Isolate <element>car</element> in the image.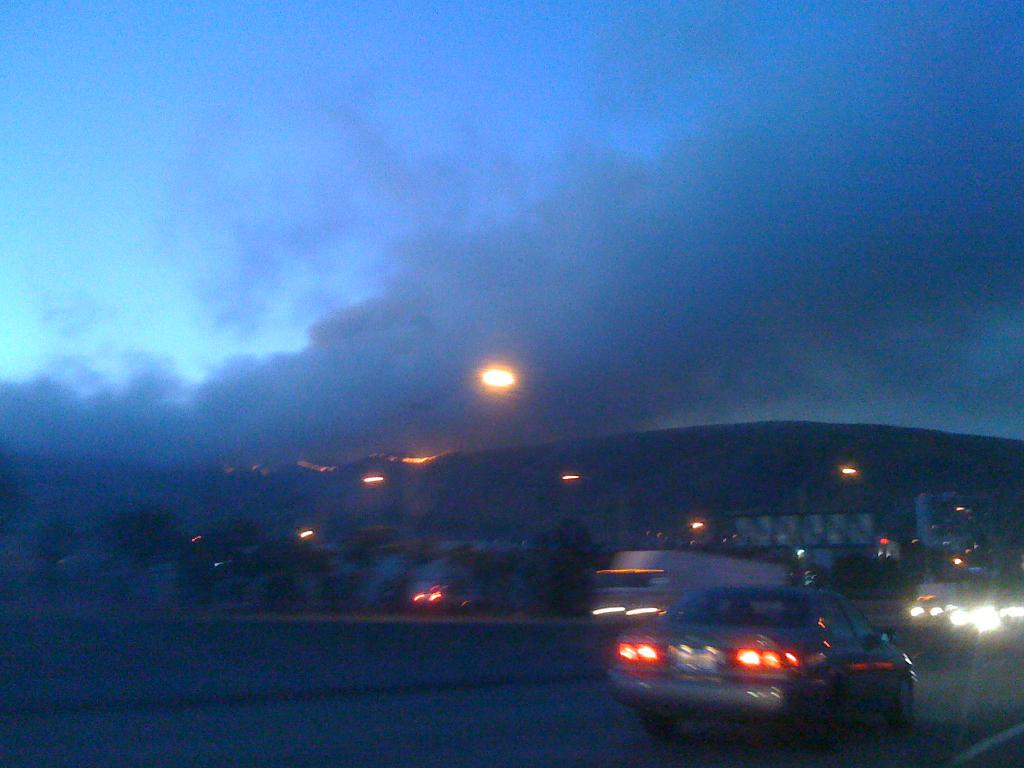
Isolated region: box=[950, 601, 1020, 654].
